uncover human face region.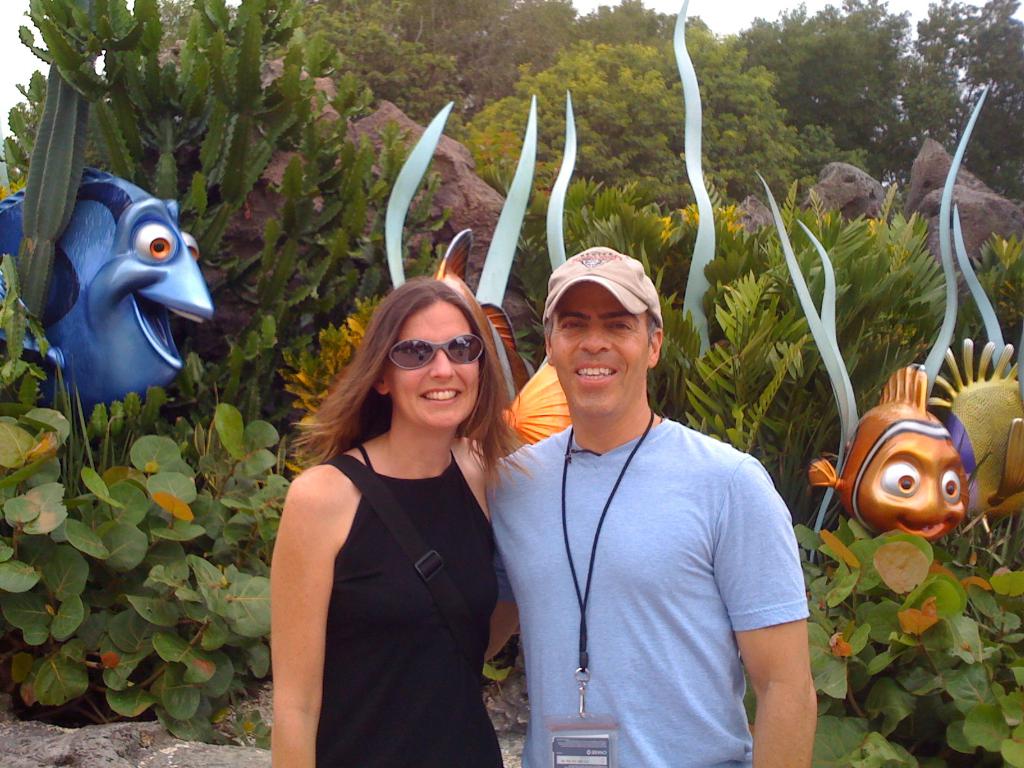
Uncovered: 384,301,479,422.
